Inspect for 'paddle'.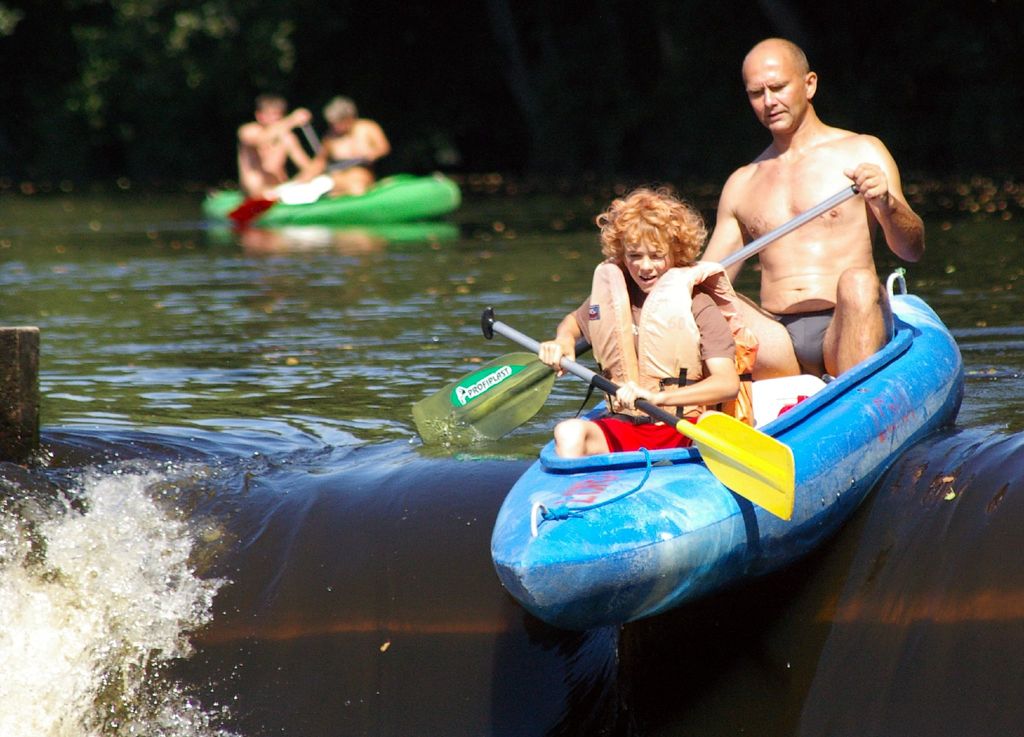
Inspection: select_region(301, 124, 319, 158).
